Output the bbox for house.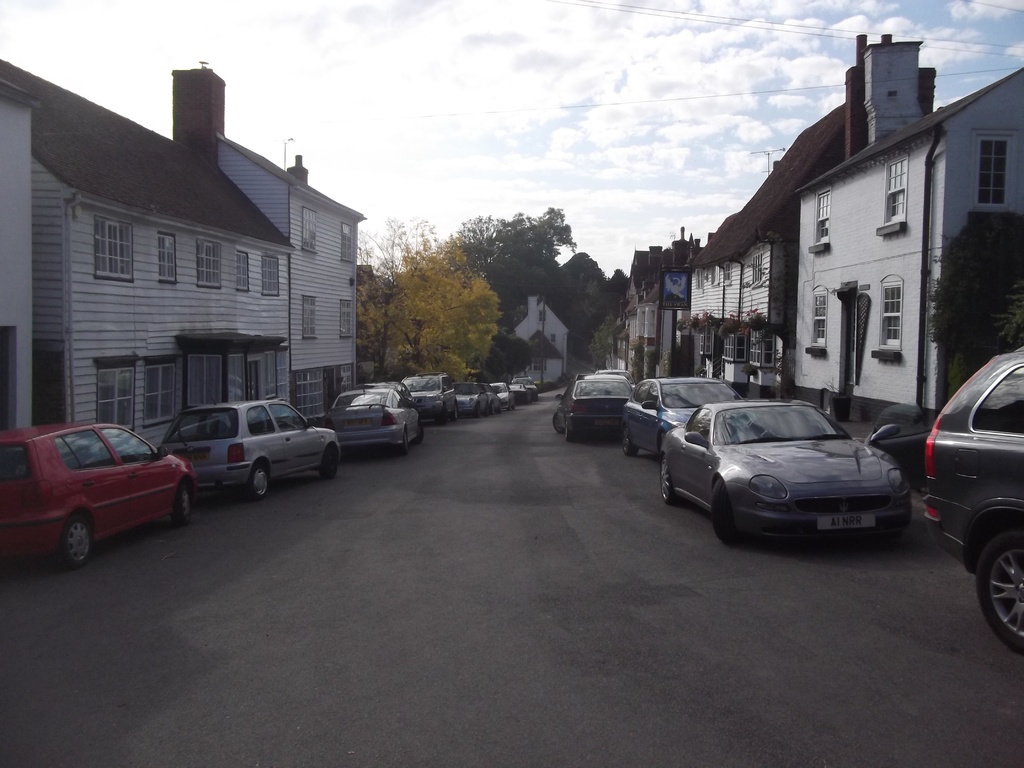
l=11, t=79, r=376, b=437.
